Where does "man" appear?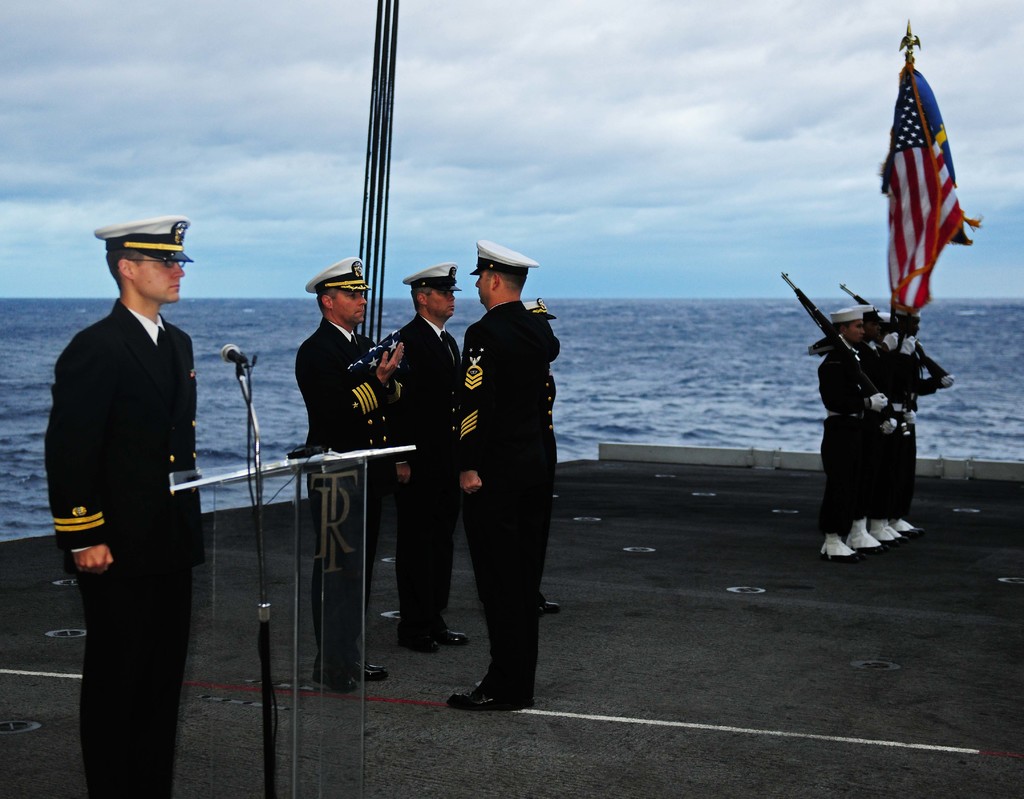
Appears at [left=46, top=195, right=221, bottom=772].
